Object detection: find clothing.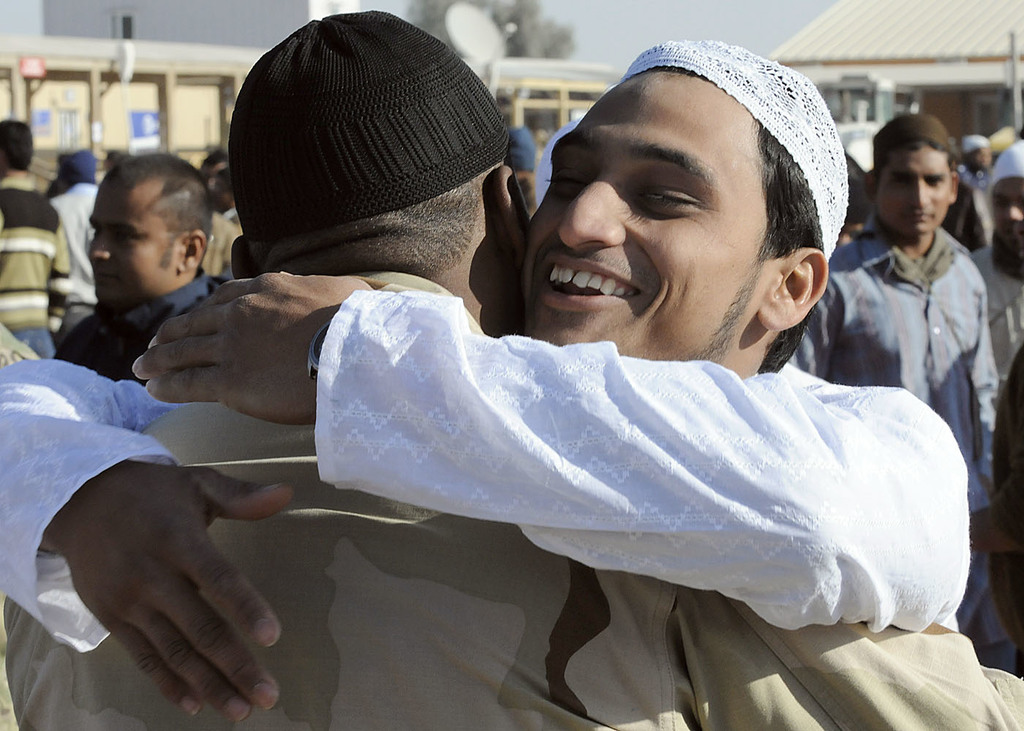
rect(58, 180, 117, 341).
